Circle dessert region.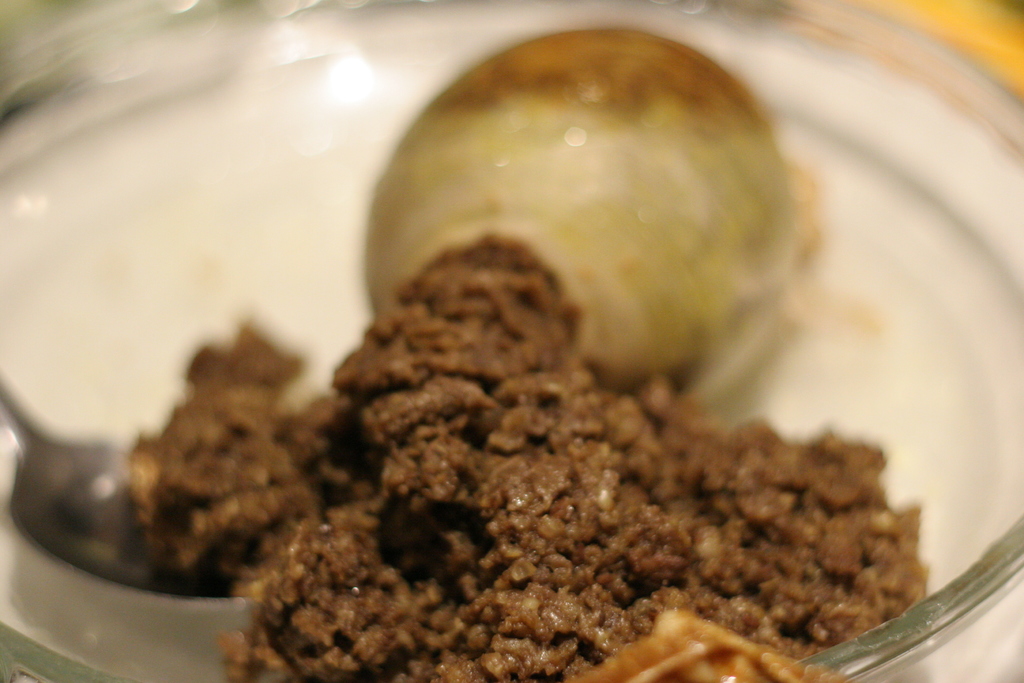
Region: <bbox>97, 65, 927, 682</bbox>.
